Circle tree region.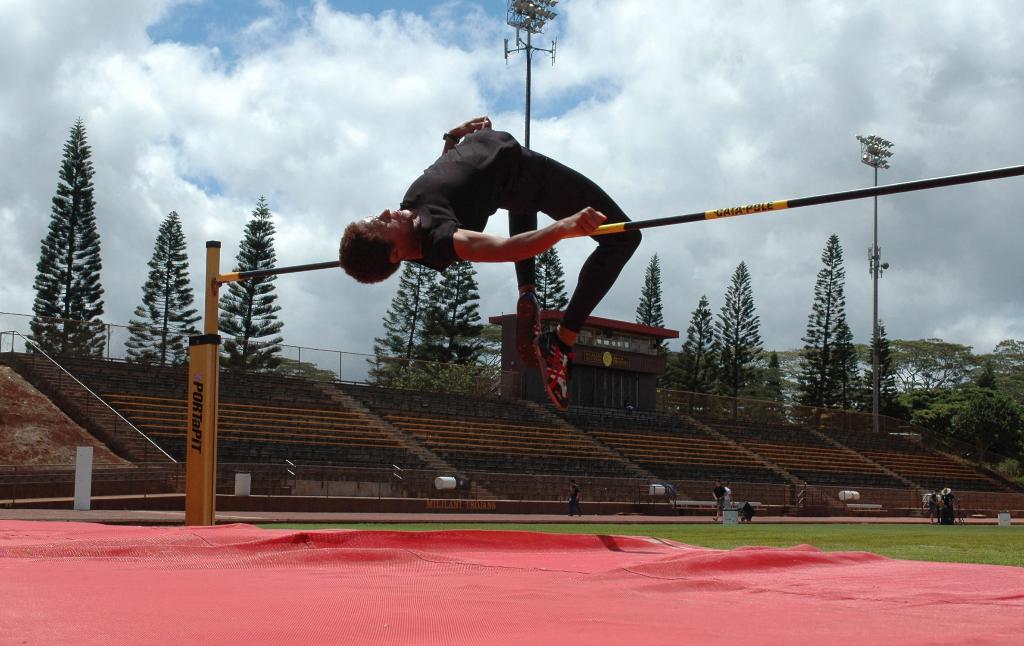
Region: 851,313,907,418.
